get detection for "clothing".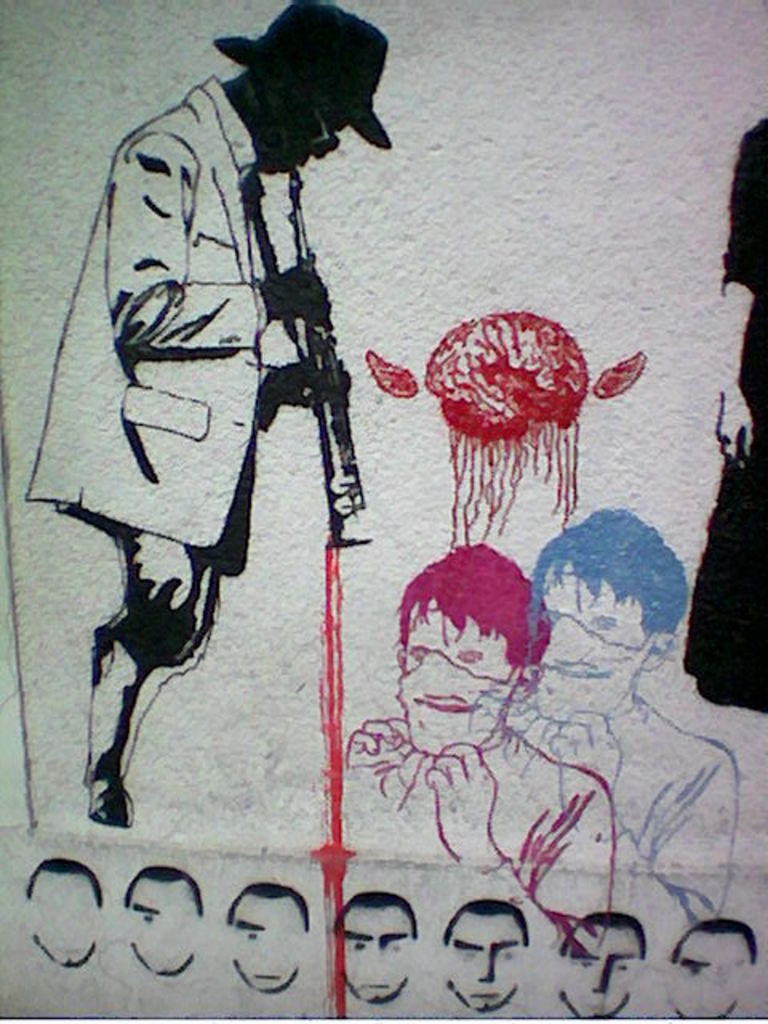
Detection: <box>664,112,766,731</box>.
